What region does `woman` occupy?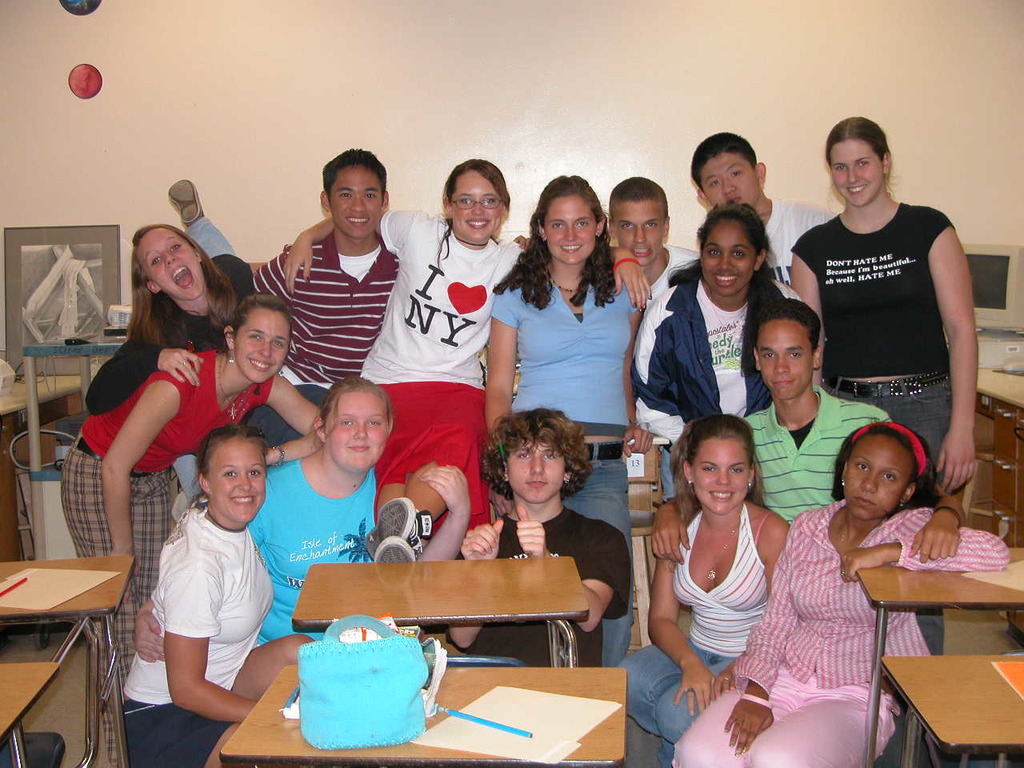
<box>146,370,469,662</box>.
